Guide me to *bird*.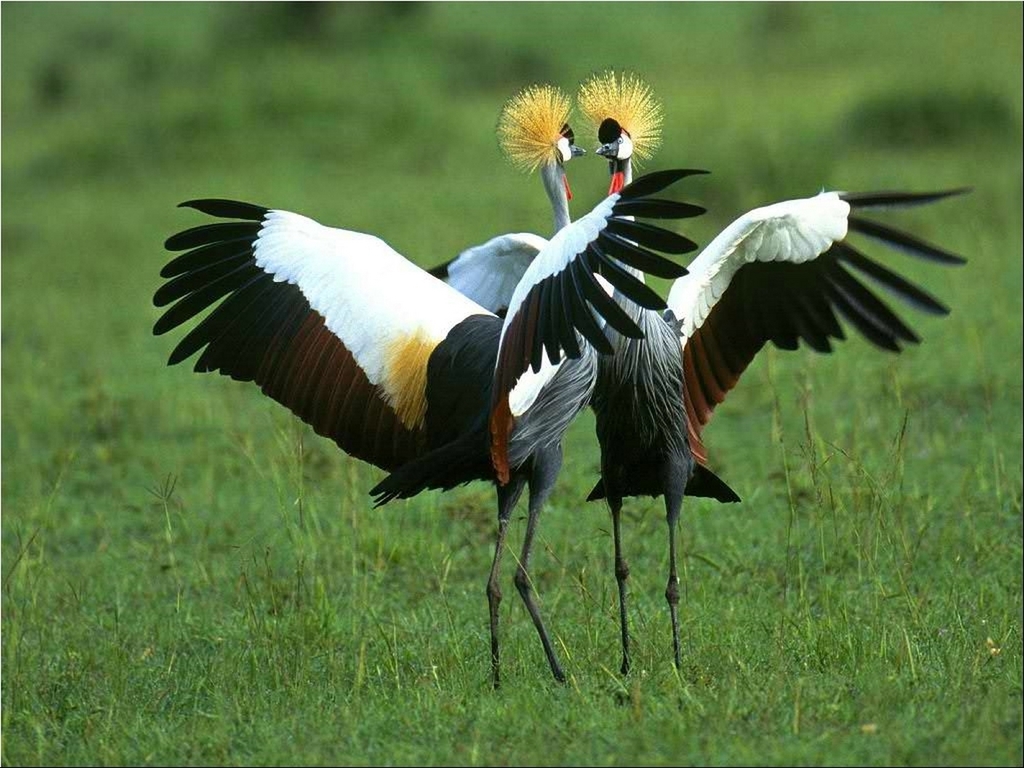
Guidance: locate(142, 80, 713, 700).
